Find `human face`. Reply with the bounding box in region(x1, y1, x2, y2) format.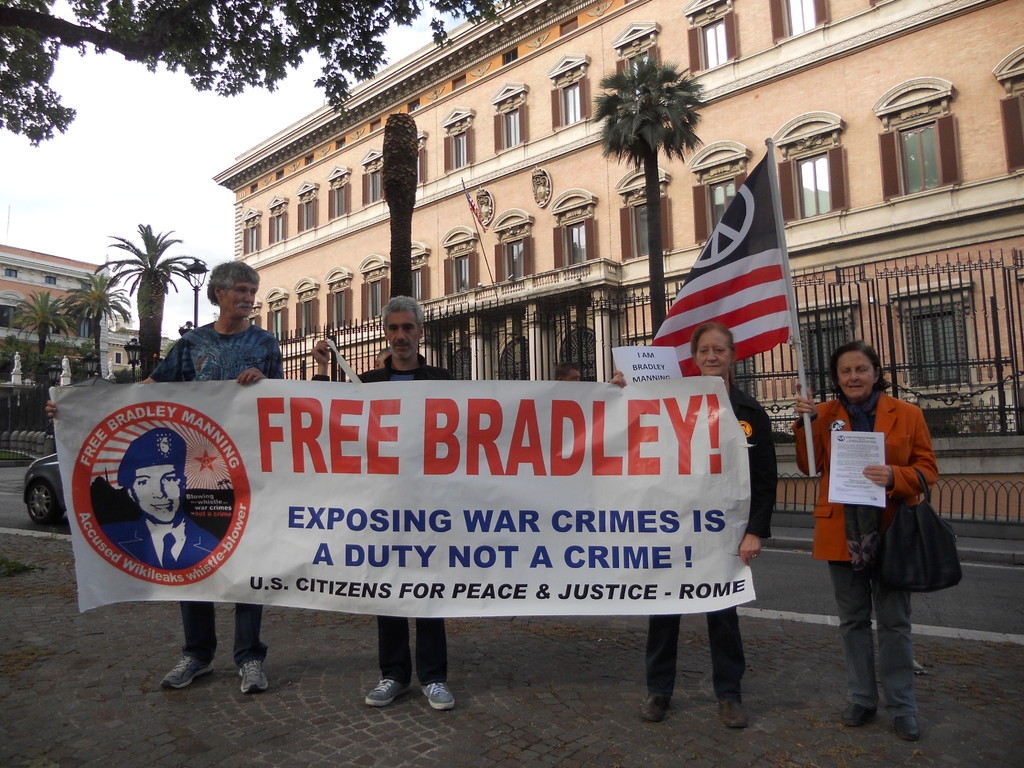
region(222, 280, 255, 317).
